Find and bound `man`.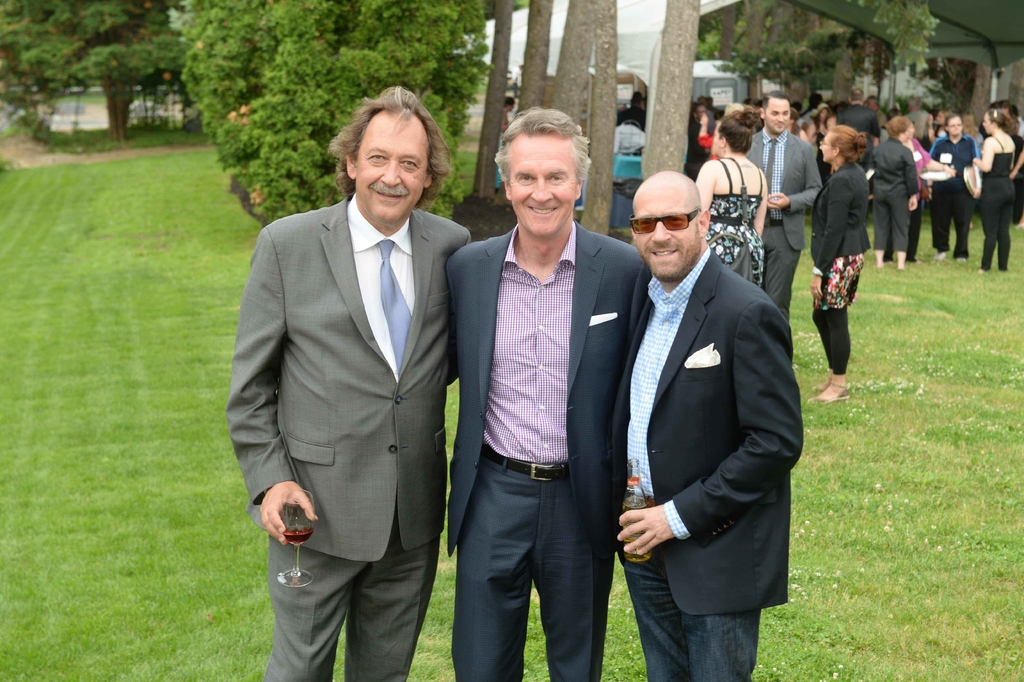
Bound: crop(740, 90, 822, 322).
